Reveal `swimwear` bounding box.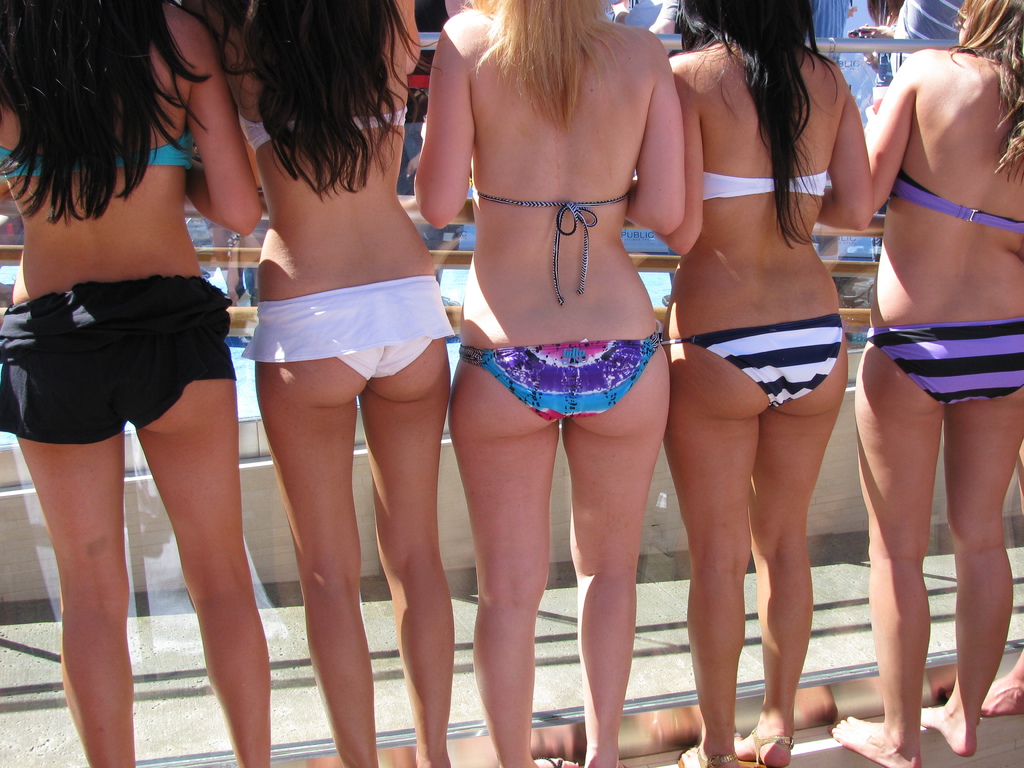
Revealed: [left=700, top=170, right=829, bottom=200].
